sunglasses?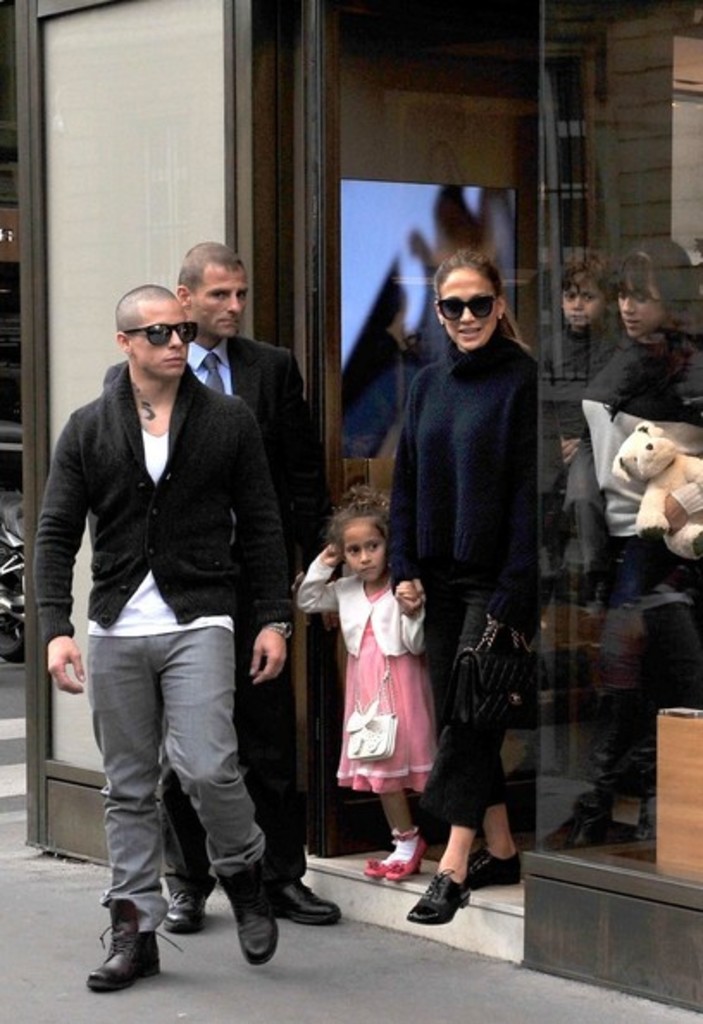
bbox=(126, 322, 198, 347)
